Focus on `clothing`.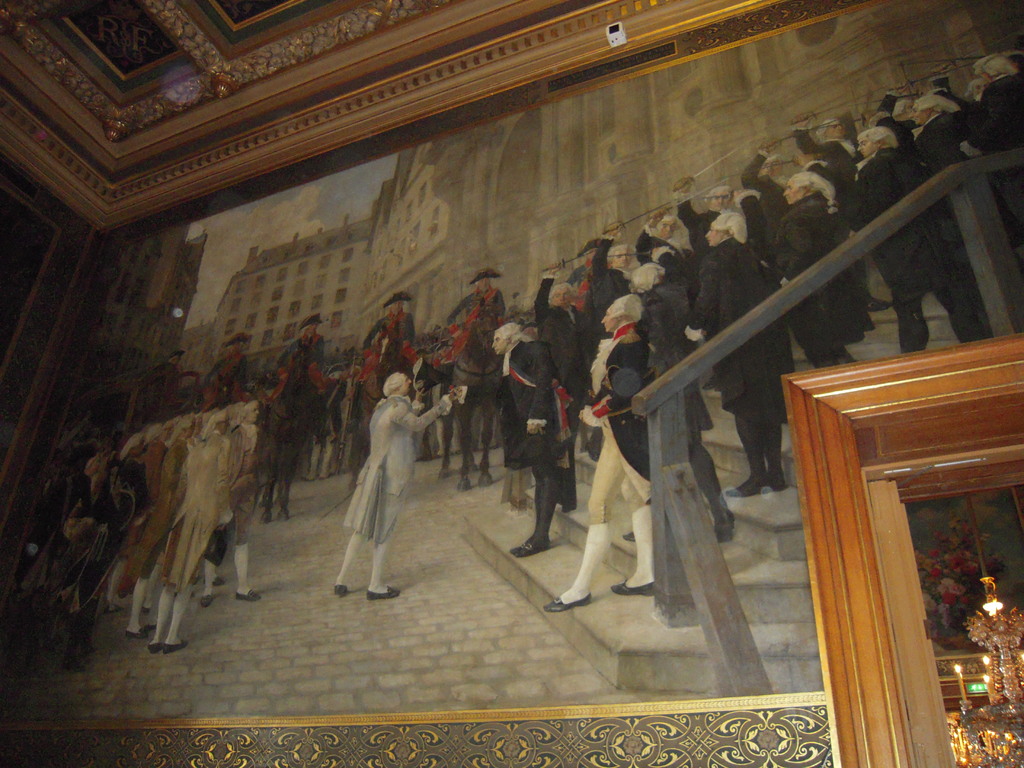
Focused at 357,307,418,357.
